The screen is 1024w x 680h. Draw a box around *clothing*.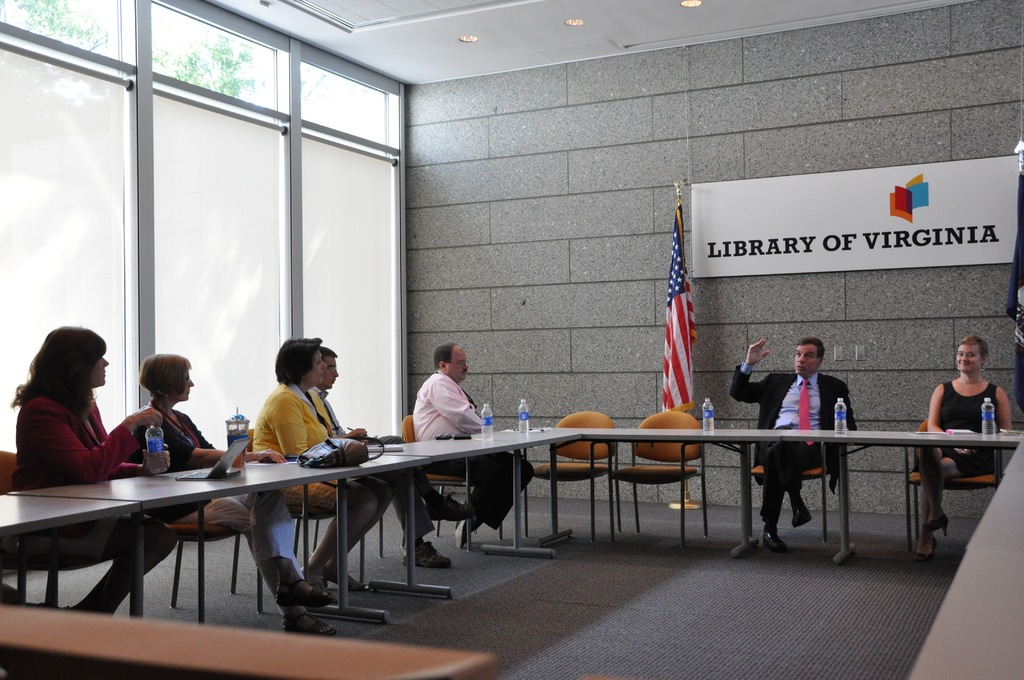
412,368,533,531.
